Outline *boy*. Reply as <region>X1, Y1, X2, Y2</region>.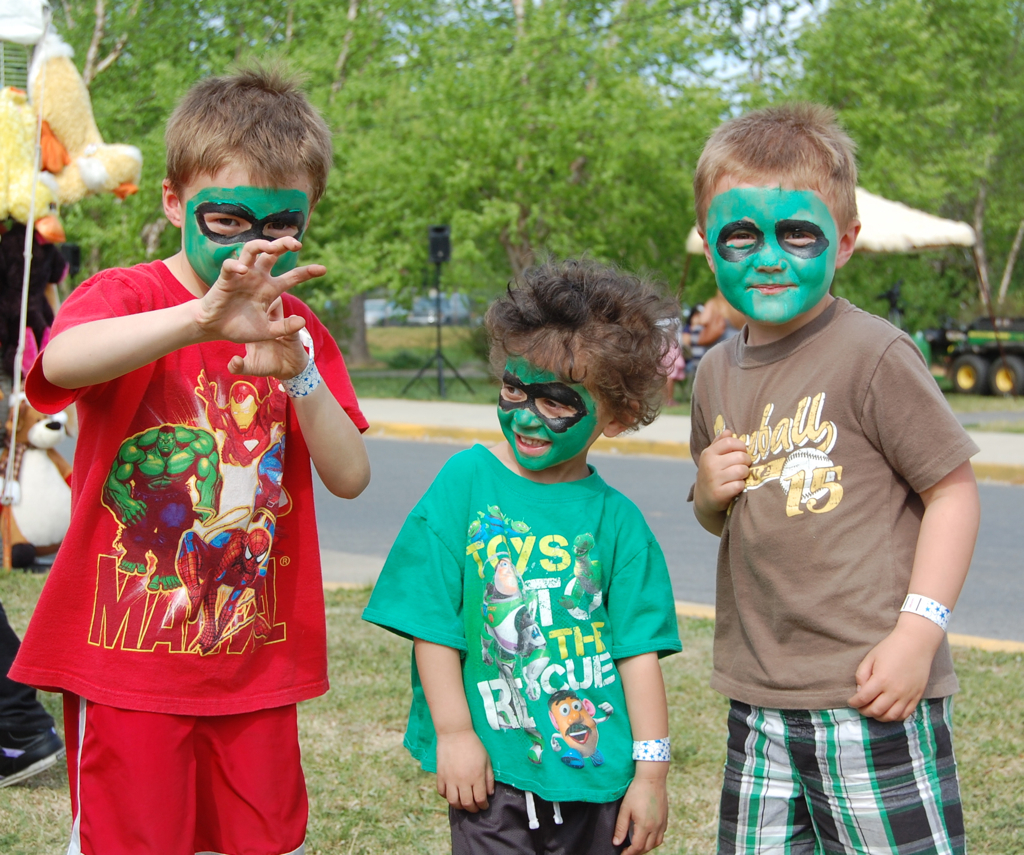
<region>17, 64, 378, 854</region>.
